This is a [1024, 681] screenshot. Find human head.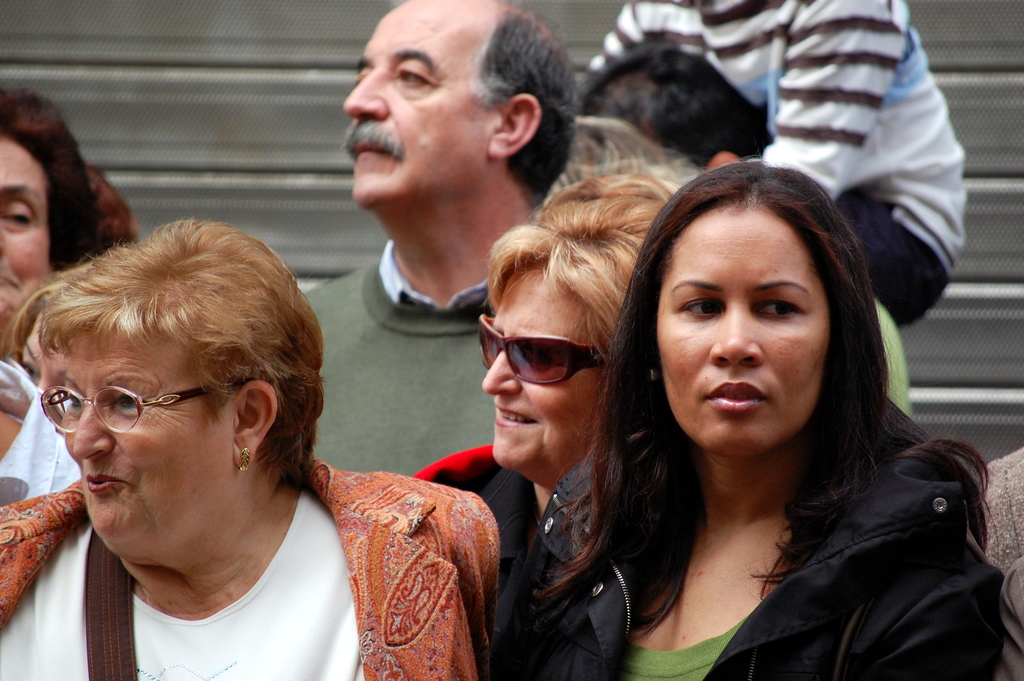
Bounding box: crop(577, 51, 764, 180).
